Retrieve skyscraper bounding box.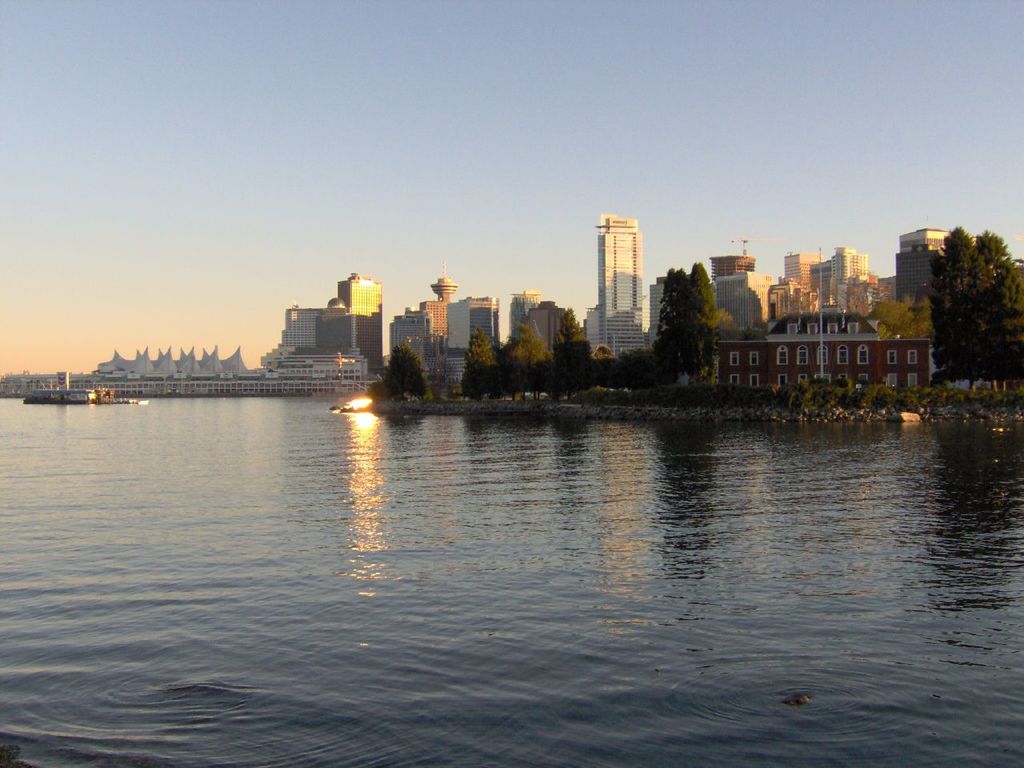
Bounding box: pyautogui.locateOnScreen(587, 212, 650, 362).
